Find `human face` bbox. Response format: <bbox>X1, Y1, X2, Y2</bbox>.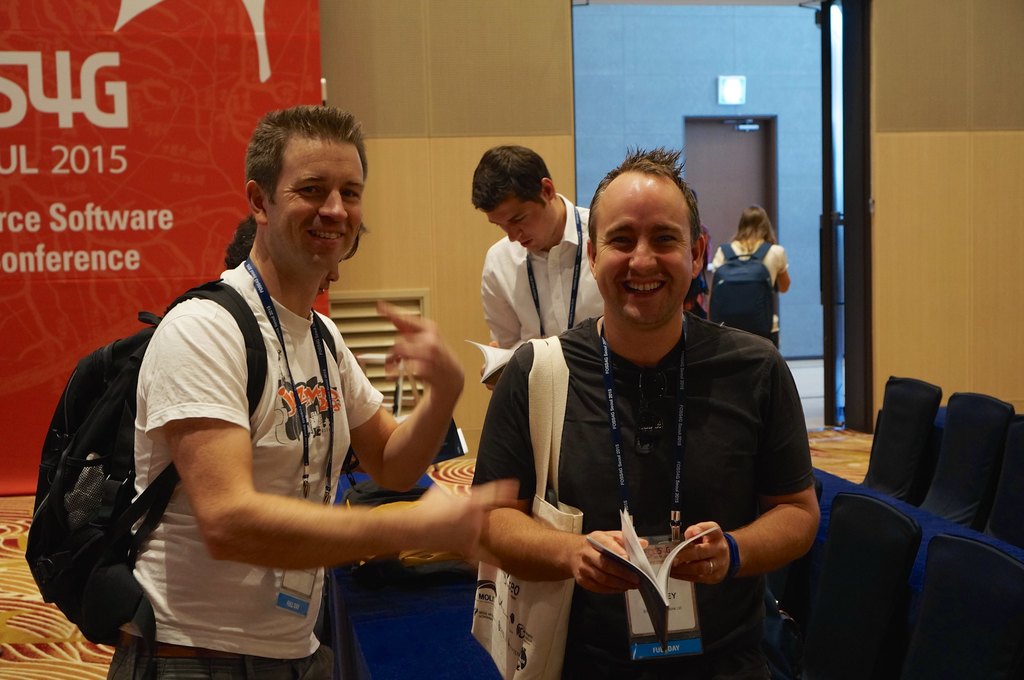
<bbox>262, 130, 371, 275</bbox>.
